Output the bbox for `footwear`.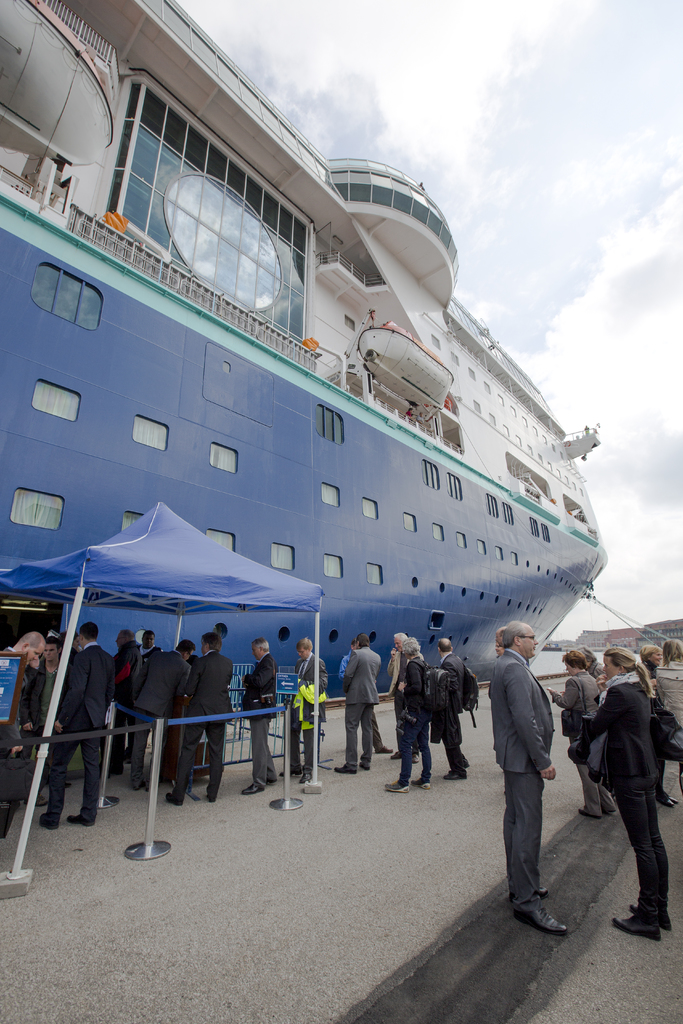
bbox=[628, 903, 672, 933].
